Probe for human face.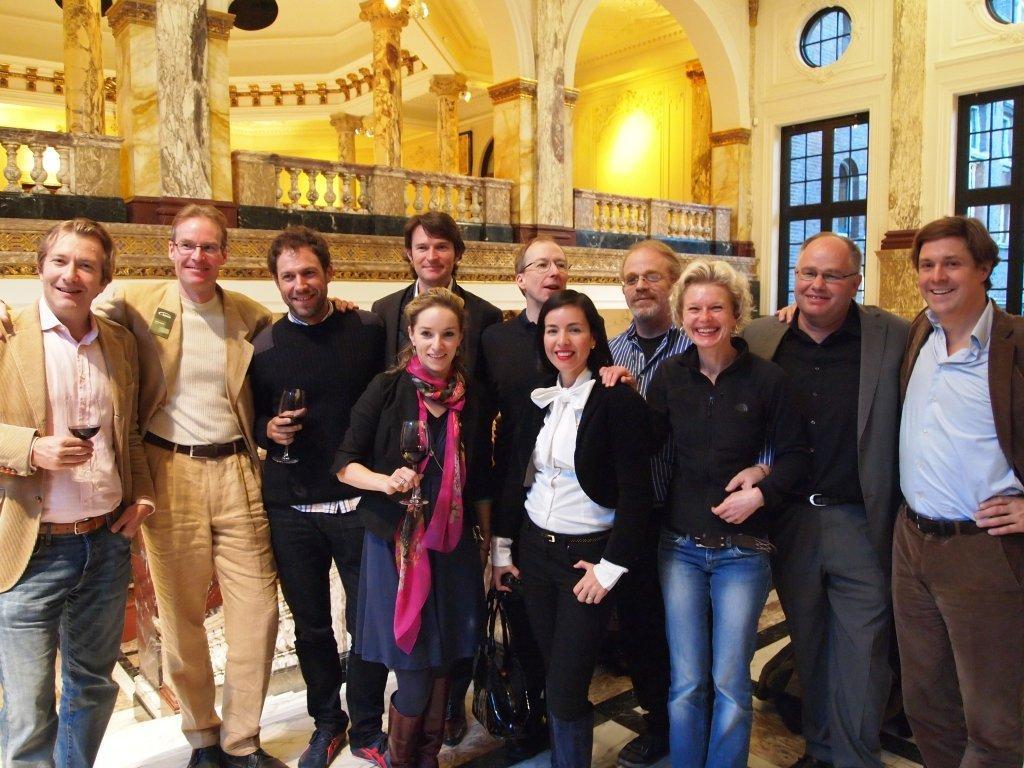
Probe result: 681,278,735,352.
